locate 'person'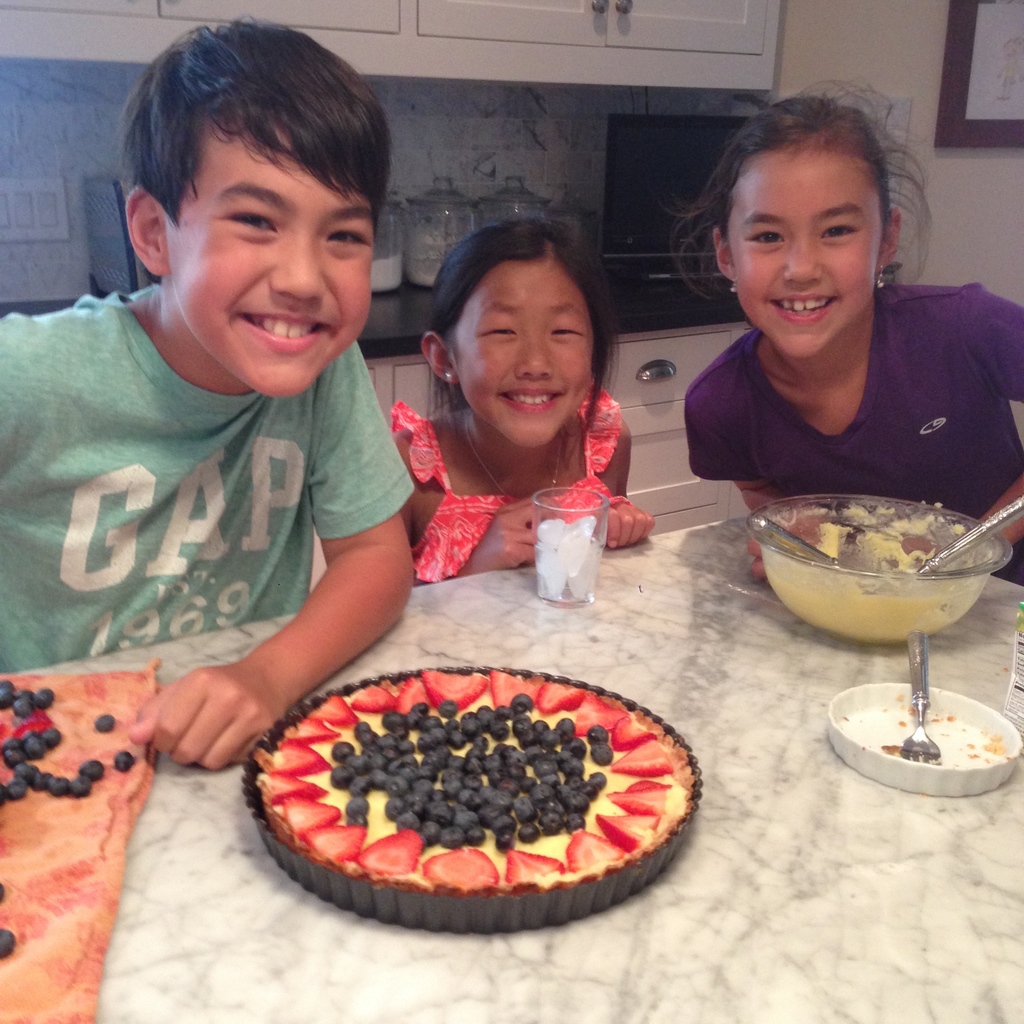
(x1=0, y1=19, x2=413, y2=778)
